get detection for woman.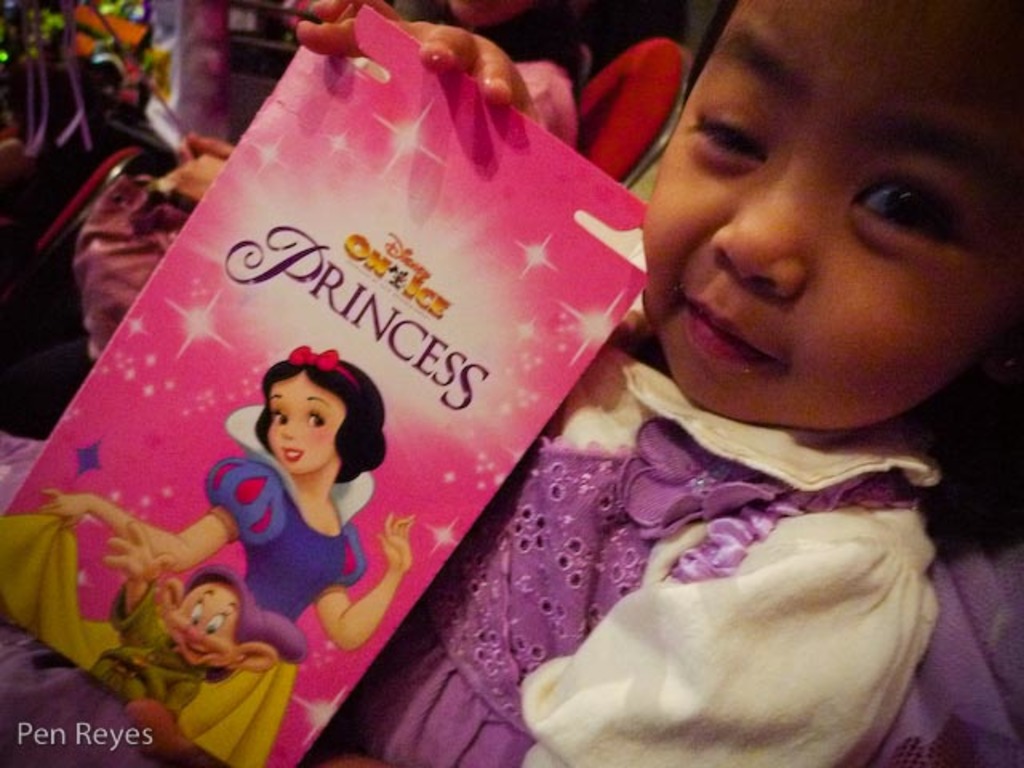
Detection: box=[184, 338, 389, 643].
